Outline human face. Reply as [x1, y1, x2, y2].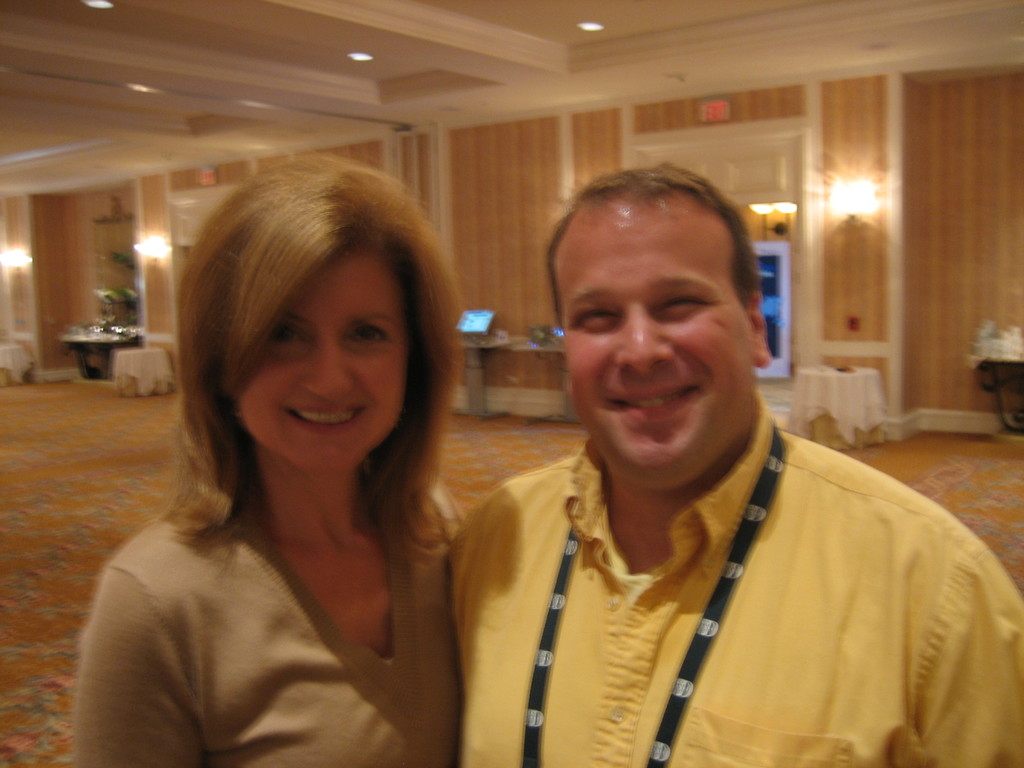
[564, 200, 755, 498].
